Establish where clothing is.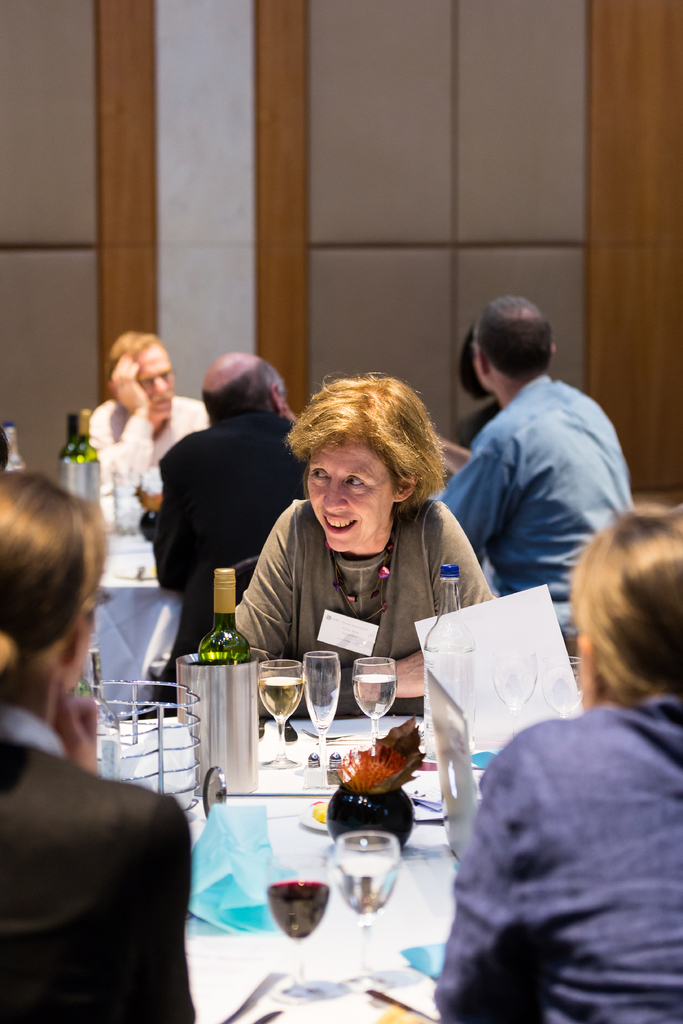
Established at box(92, 400, 206, 529).
